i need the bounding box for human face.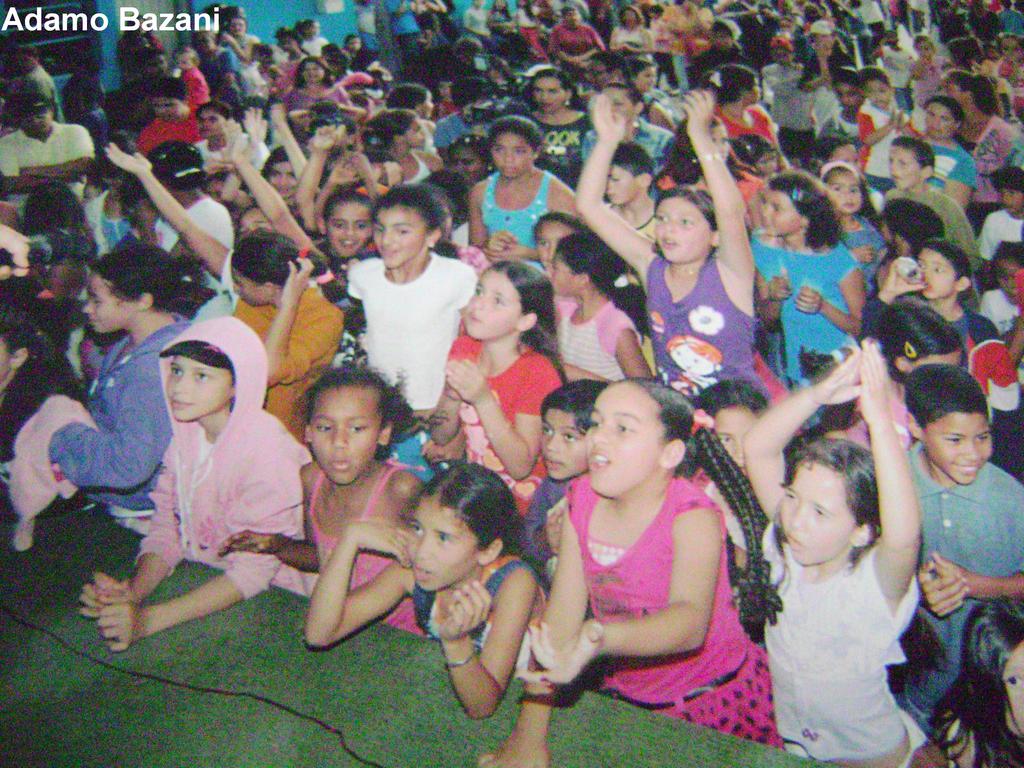
Here it is: box=[993, 182, 1023, 214].
